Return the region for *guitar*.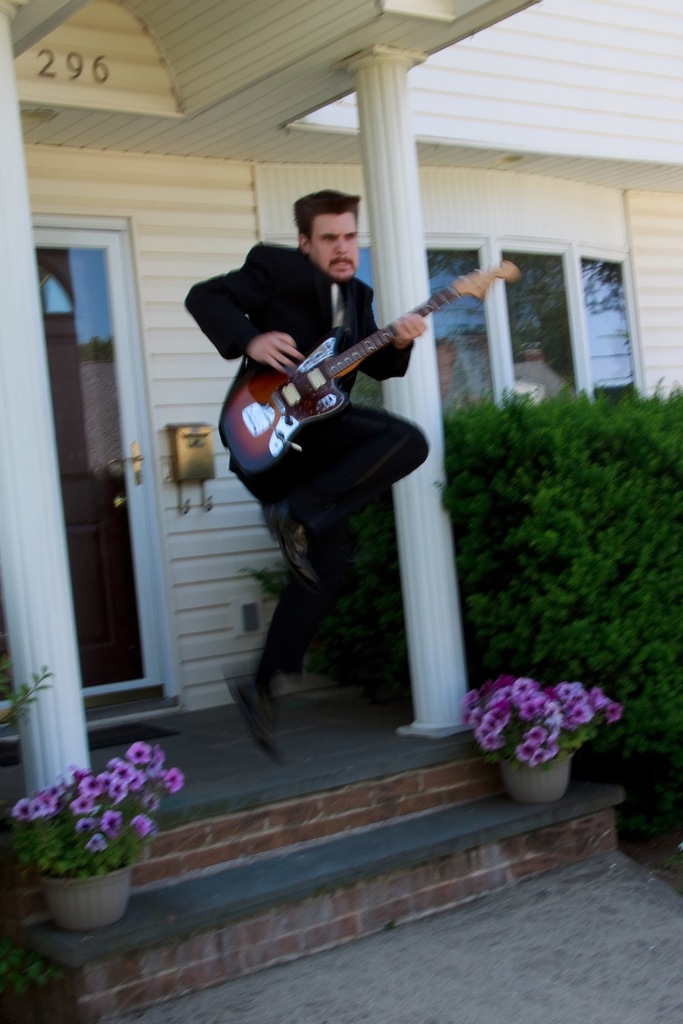
x1=218 y1=266 x2=500 y2=447.
